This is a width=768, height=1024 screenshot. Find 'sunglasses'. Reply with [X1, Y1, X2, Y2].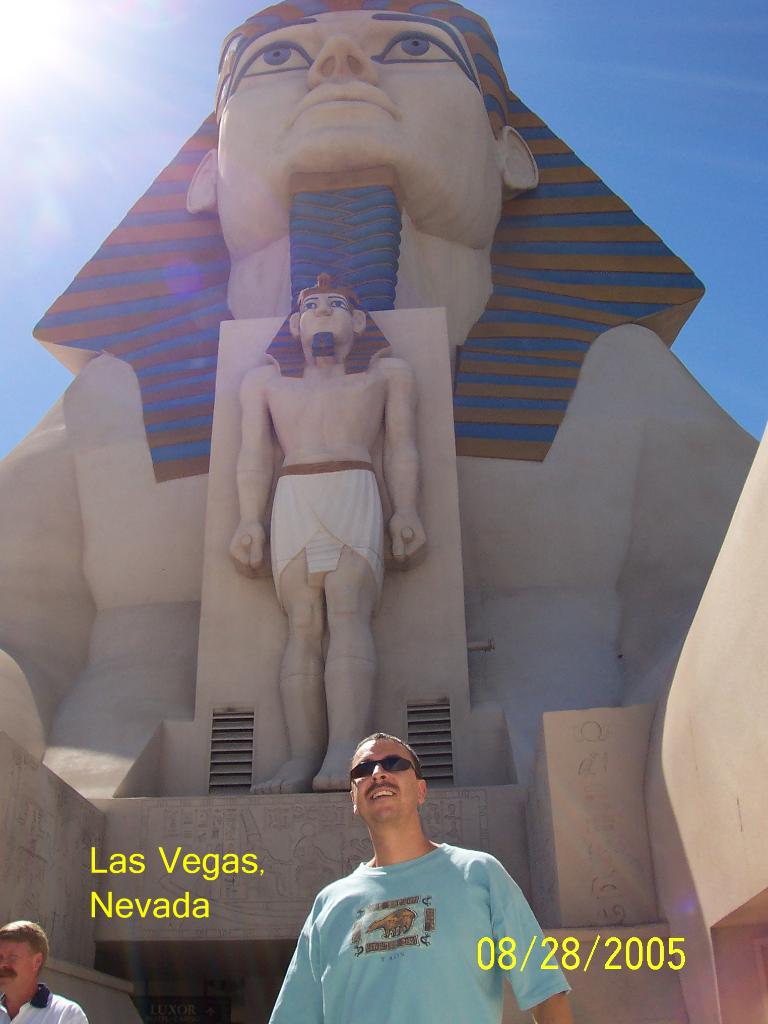
[348, 755, 415, 778].
